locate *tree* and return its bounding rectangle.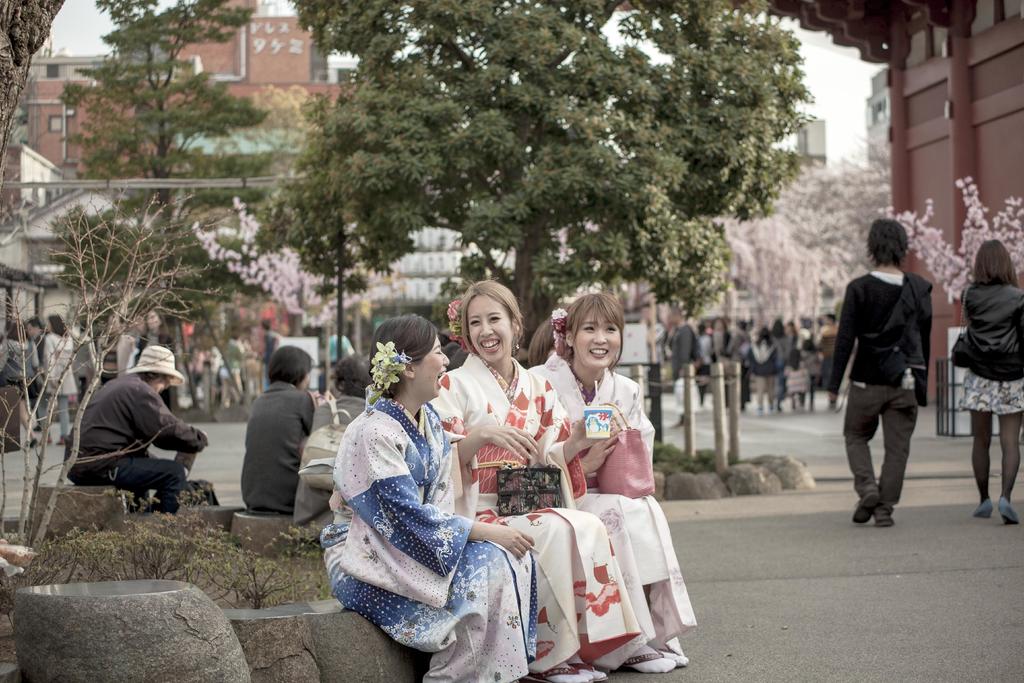
[x1=0, y1=0, x2=61, y2=203].
